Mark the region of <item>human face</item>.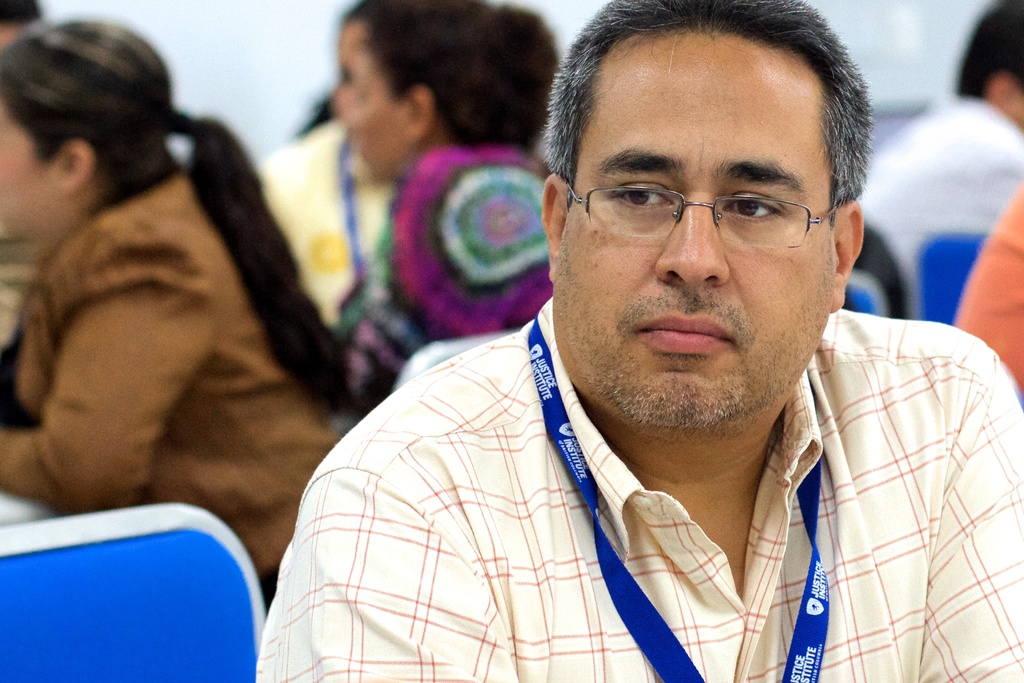
Region: [left=0, top=105, right=60, bottom=242].
